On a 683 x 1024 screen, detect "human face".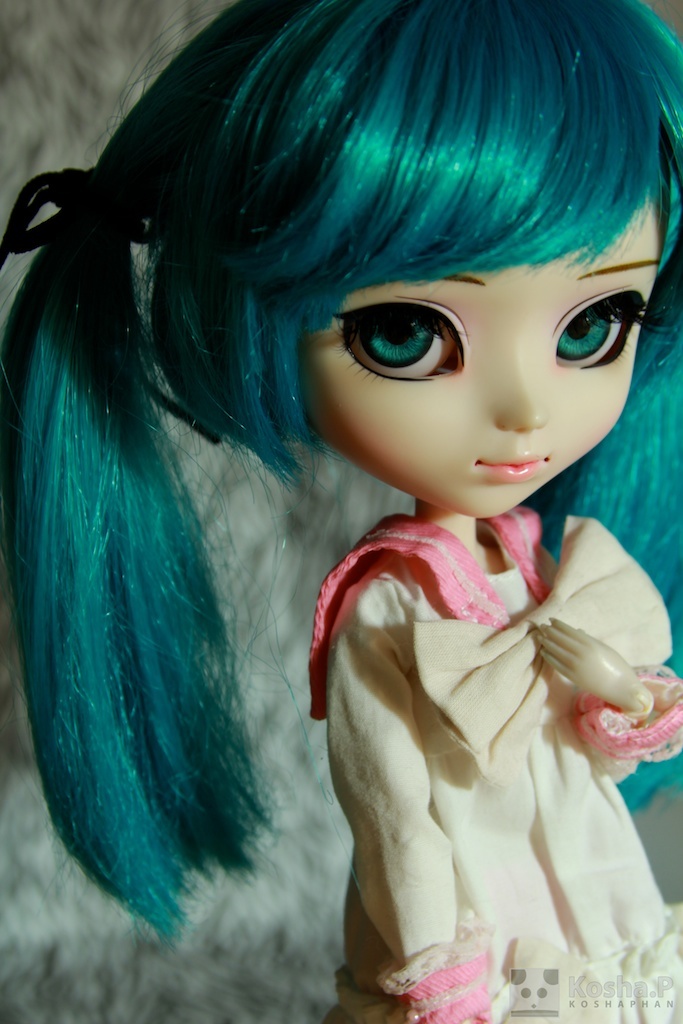
<box>295,194,658,518</box>.
